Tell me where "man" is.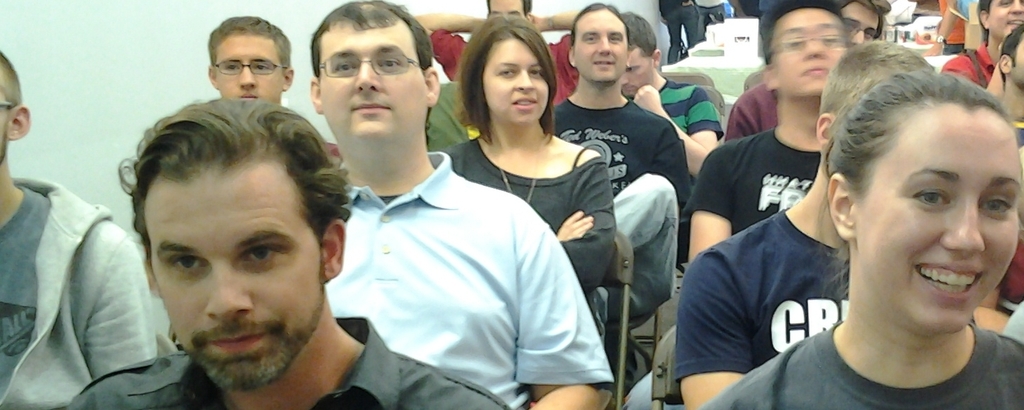
"man" is at x1=615, y1=13, x2=725, y2=248.
